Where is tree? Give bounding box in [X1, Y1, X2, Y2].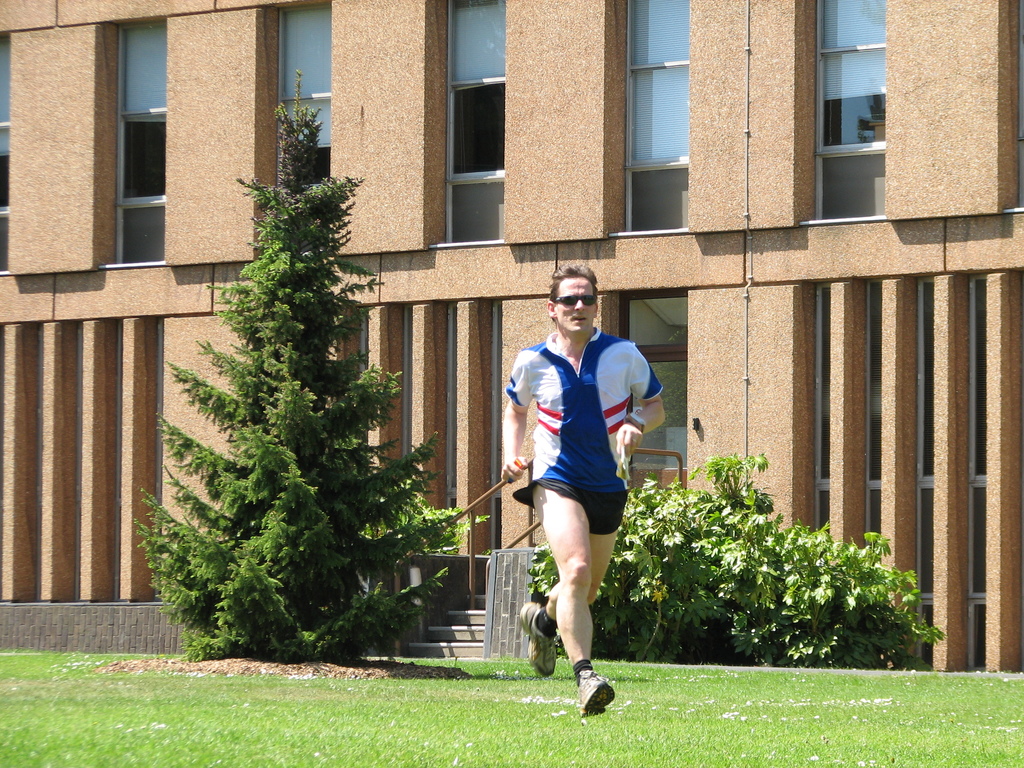
[129, 63, 493, 665].
